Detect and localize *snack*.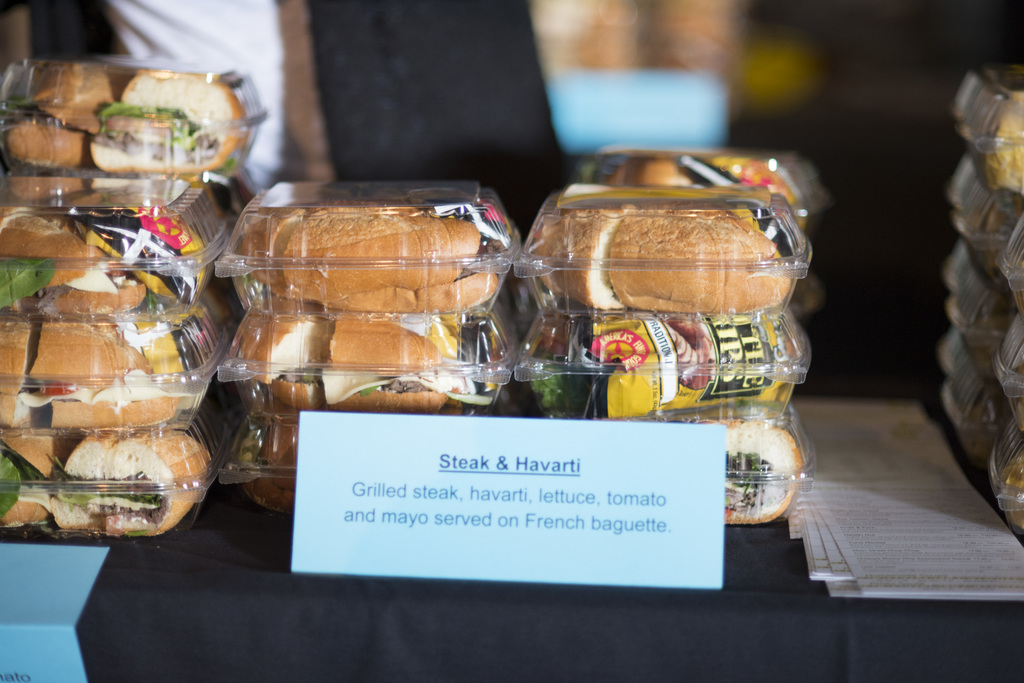
Localized at (0, 64, 266, 535).
